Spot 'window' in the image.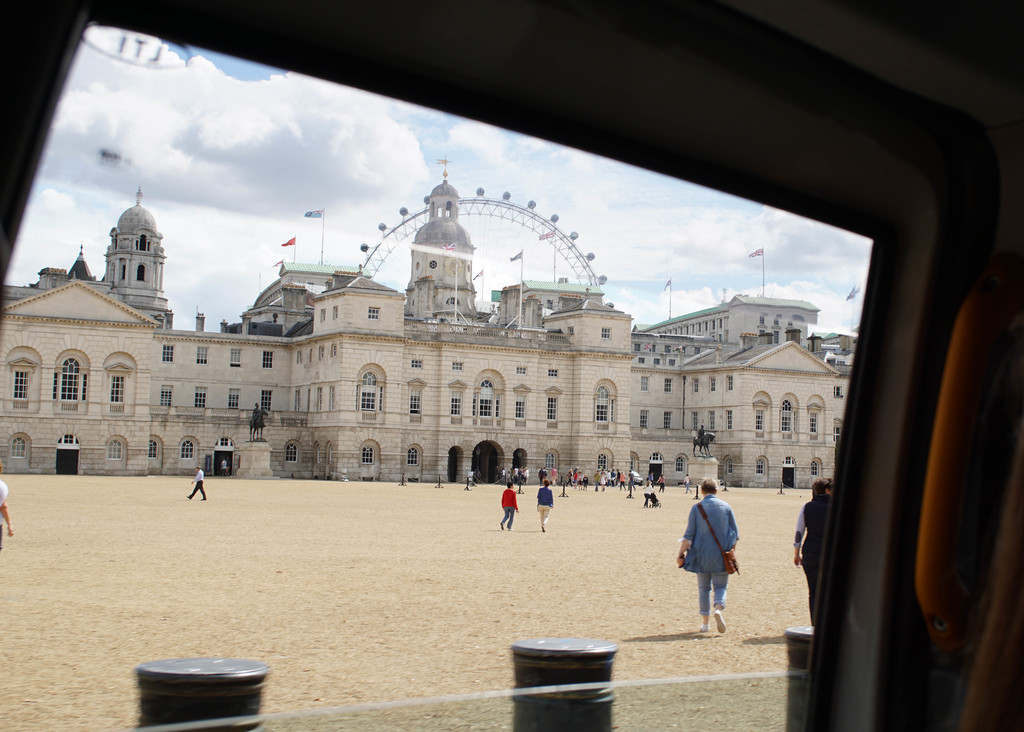
'window' found at x1=808, y1=405, x2=817, y2=434.
